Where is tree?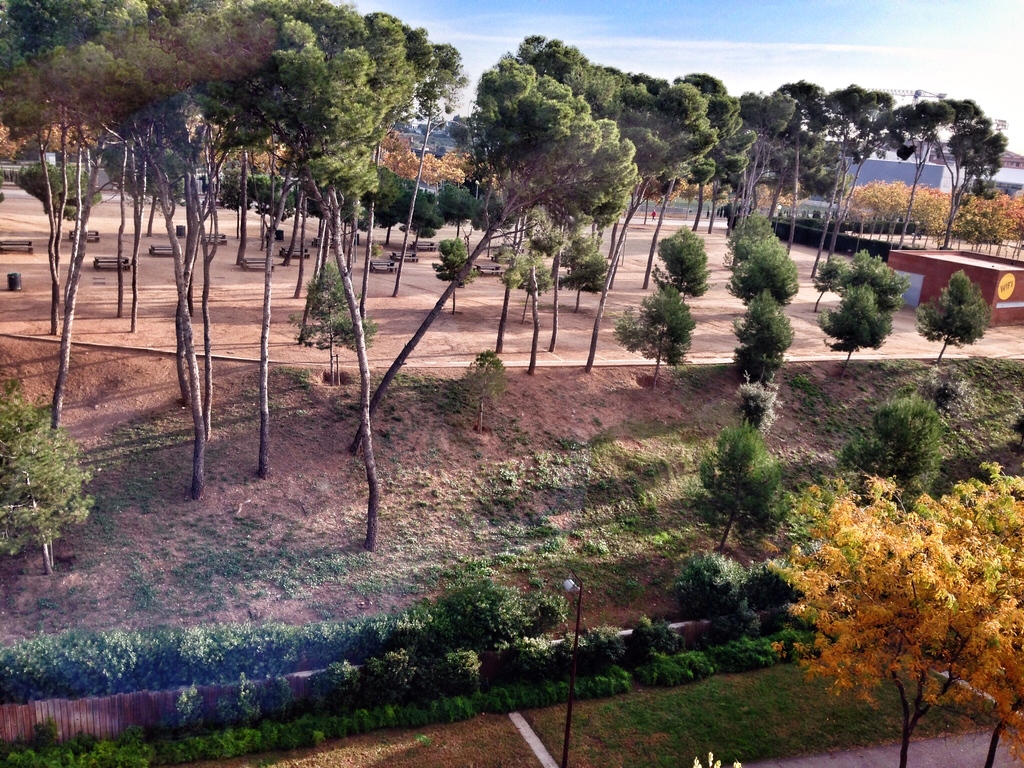
(left=730, top=241, right=805, bottom=307).
